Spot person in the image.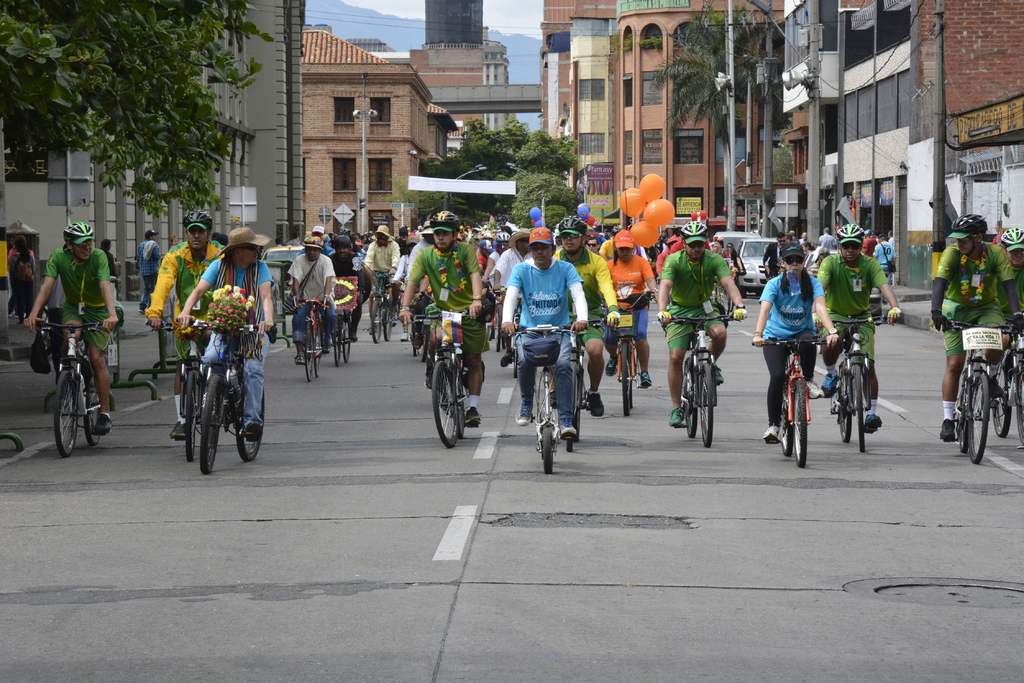
person found at {"x1": 147, "y1": 209, "x2": 223, "y2": 435}.
